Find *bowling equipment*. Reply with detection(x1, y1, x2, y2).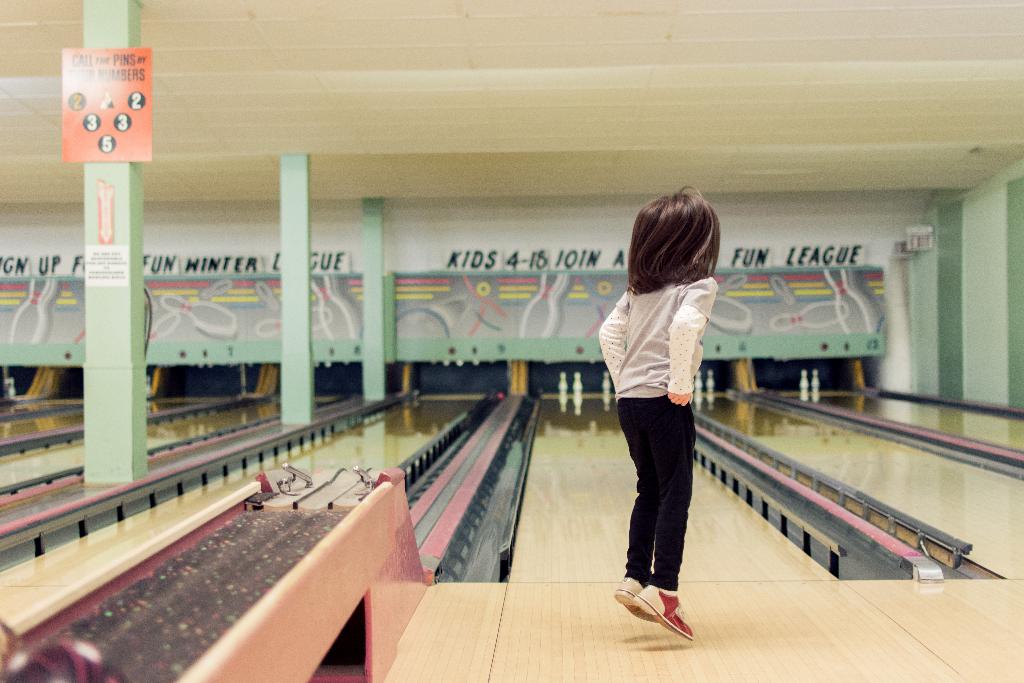
detection(161, 292, 237, 343).
